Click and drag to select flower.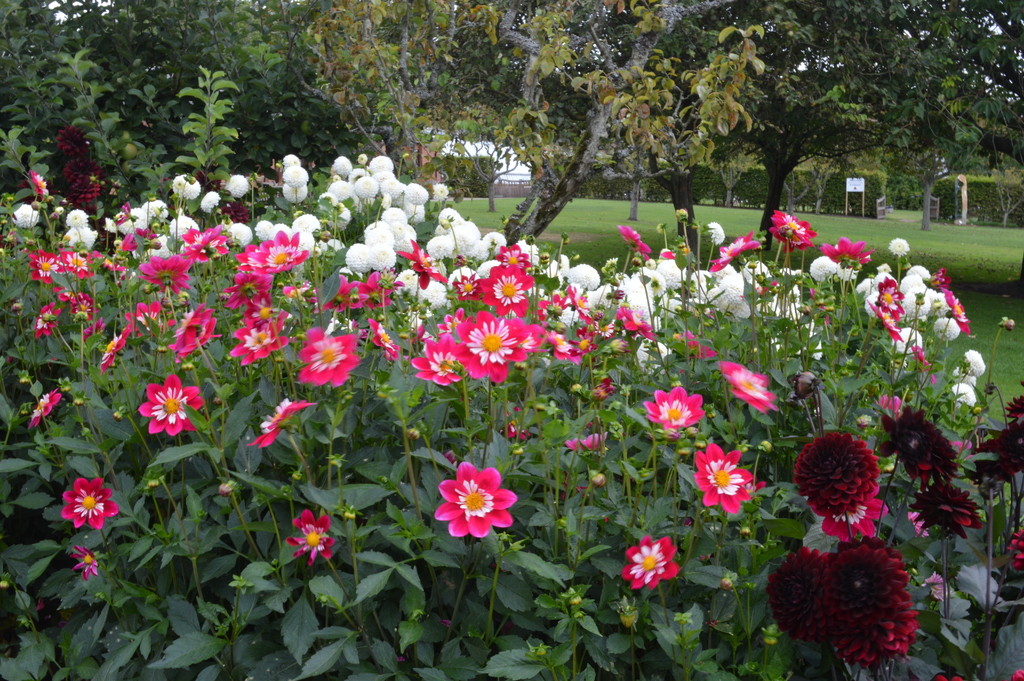
Selection: 718 359 780 409.
